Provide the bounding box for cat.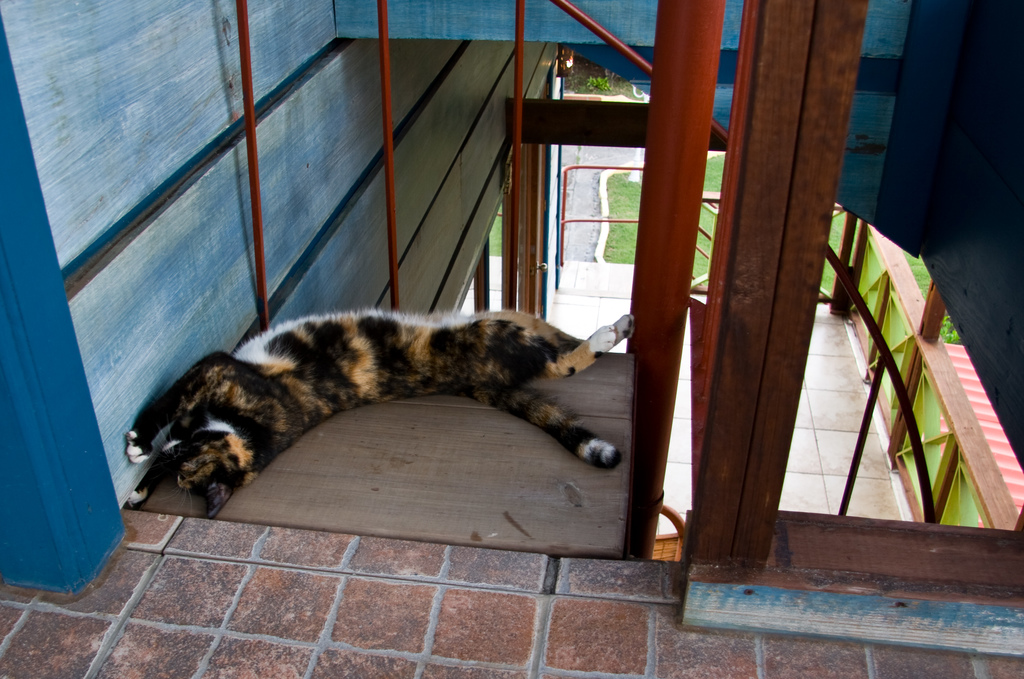
left=127, top=304, right=632, bottom=522.
